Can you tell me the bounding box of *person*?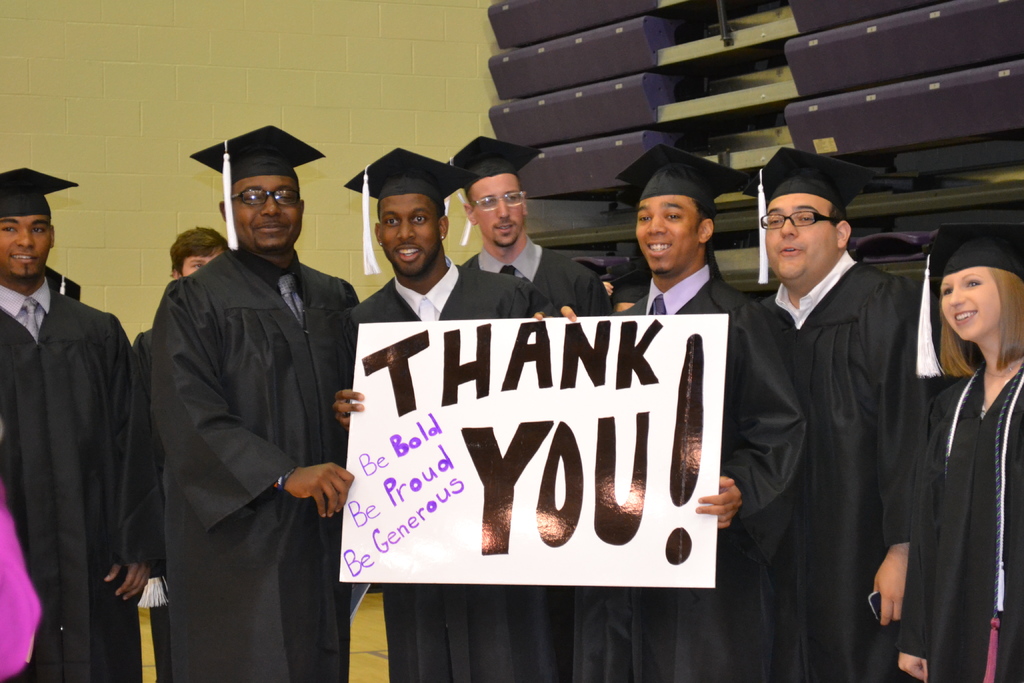
(left=605, top=138, right=809, bottom=682).
